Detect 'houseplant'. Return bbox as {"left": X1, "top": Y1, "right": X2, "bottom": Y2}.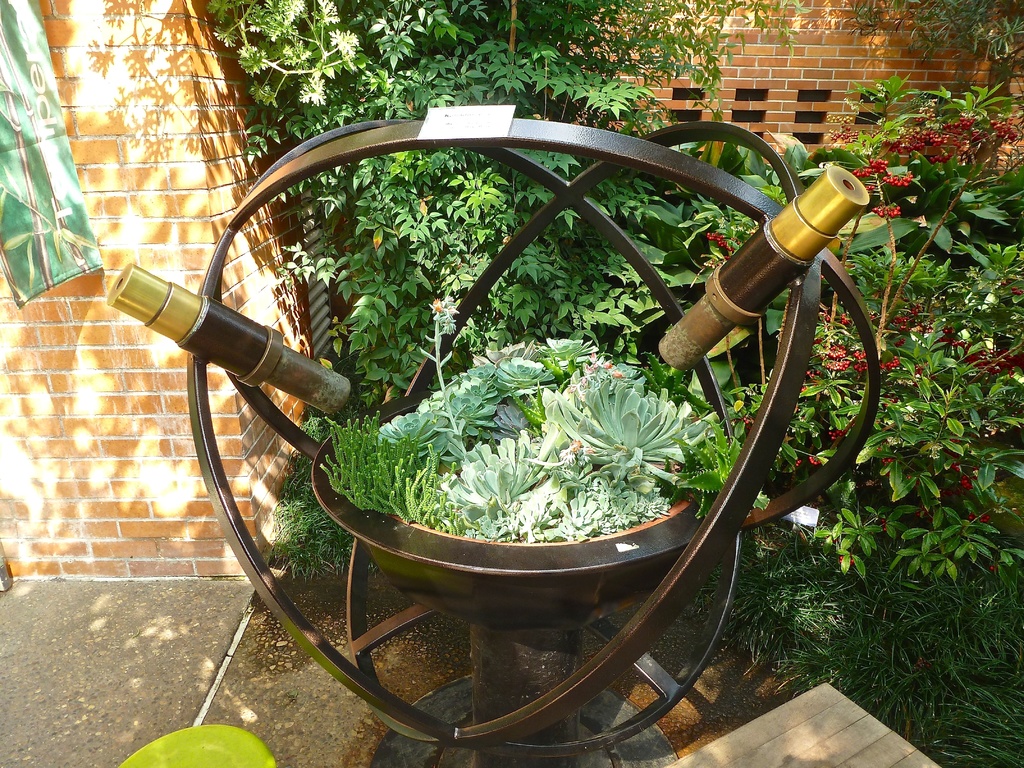
{"left": 108, "top": 98, "right": 883, "bottom": 767}.
